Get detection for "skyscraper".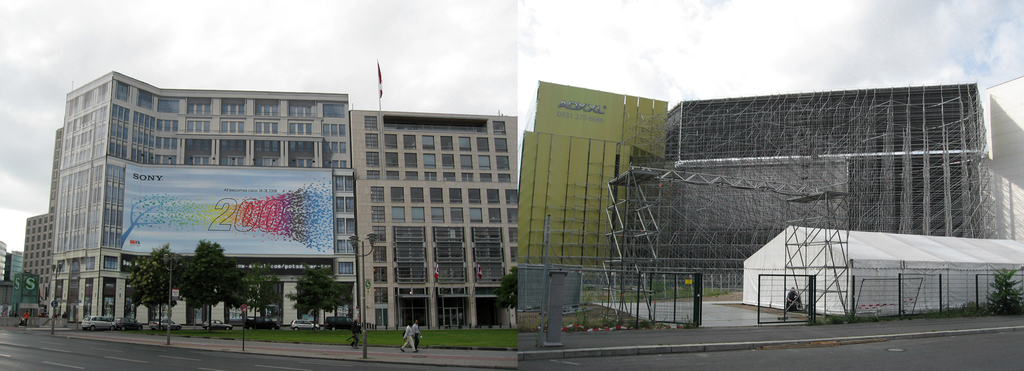
Detection: Rect(25, 81, 352, 315).
